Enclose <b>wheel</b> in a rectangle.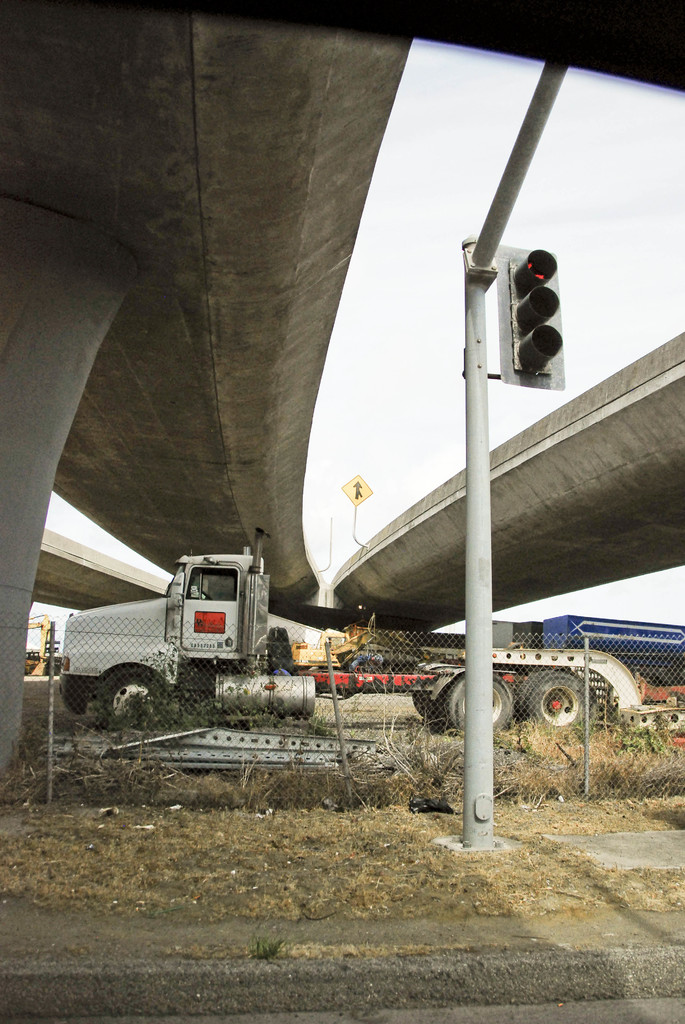
[left=527, top=673, right=590, bottom=728].
